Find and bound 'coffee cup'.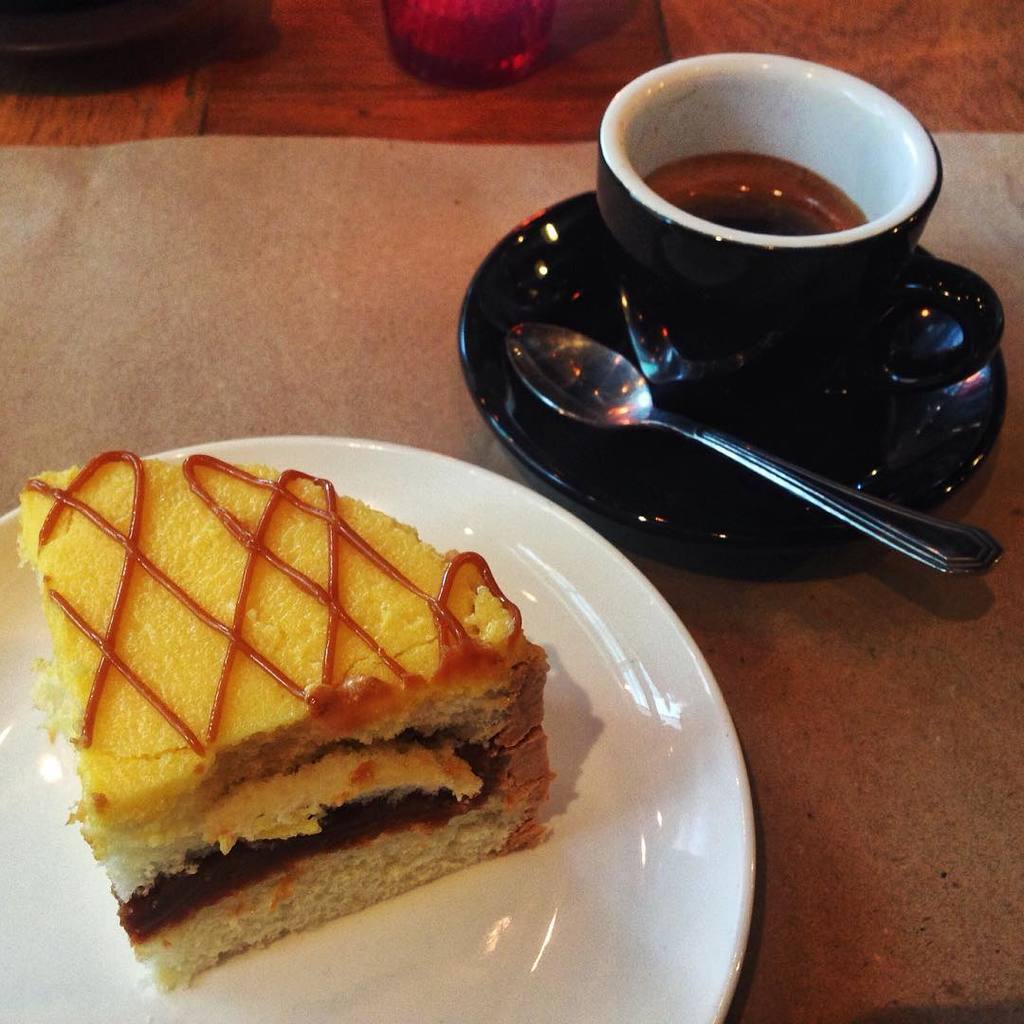
Bound: region(588, 53, 1007, 403).
